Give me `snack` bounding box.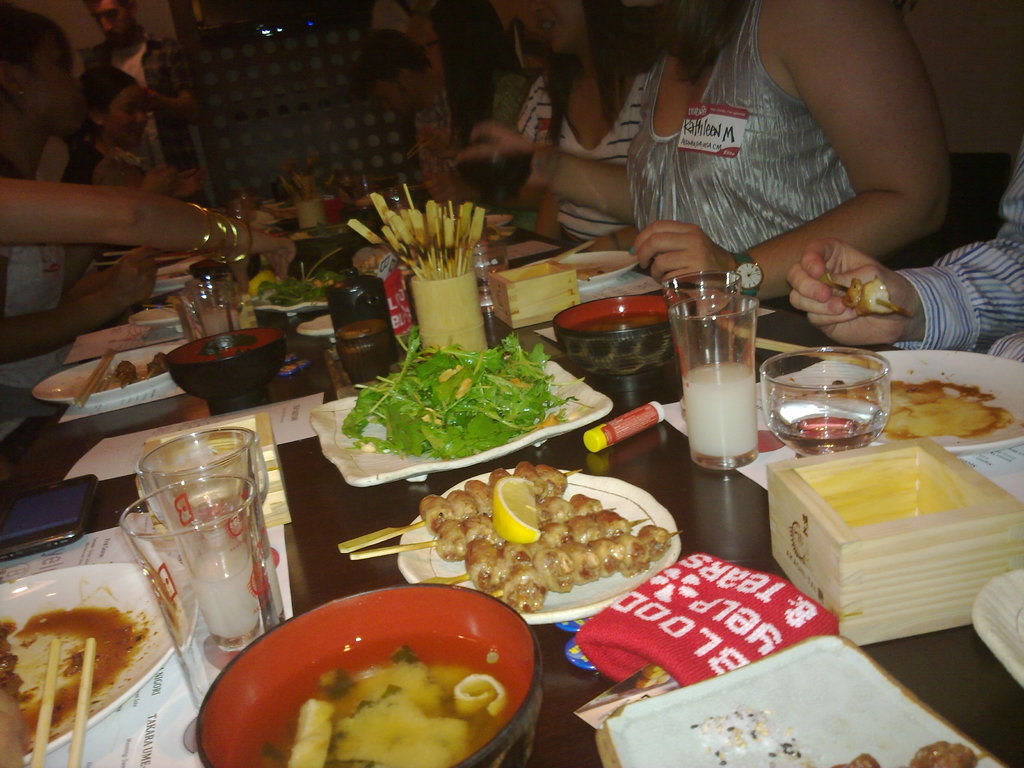
(904, 740, 980, 767).
